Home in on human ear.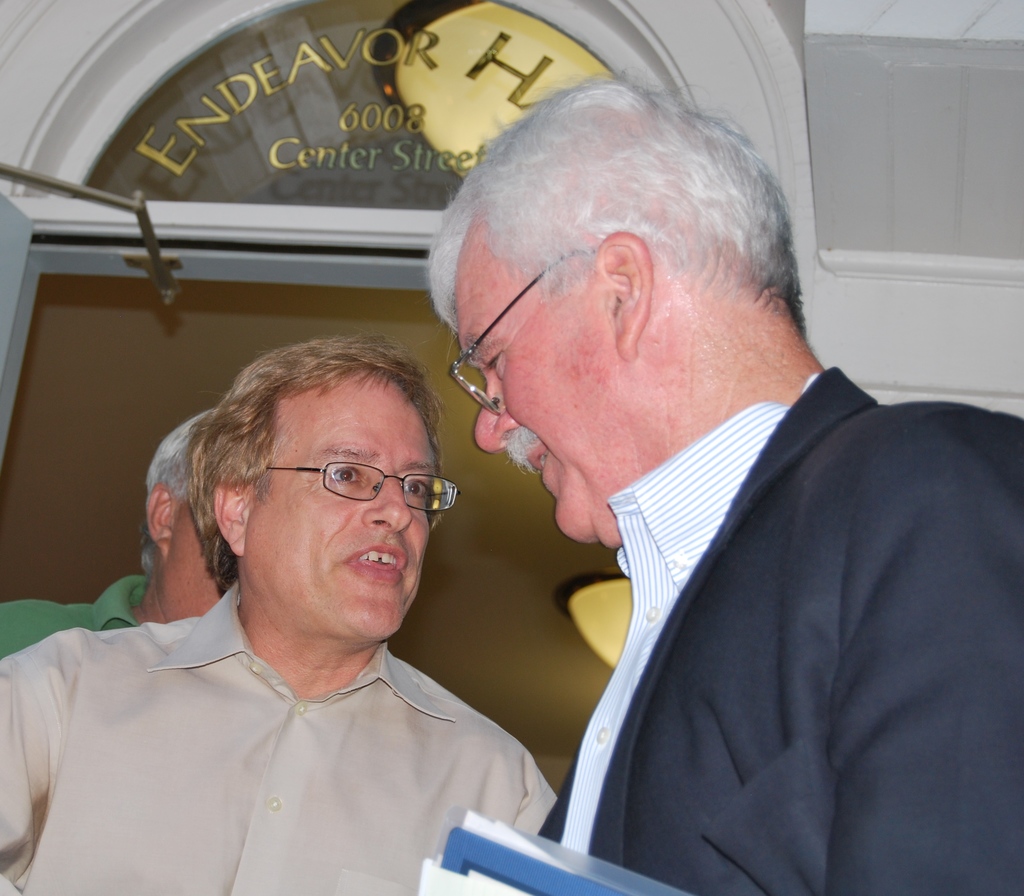
Homed in at 214, 480, 252, 558.
